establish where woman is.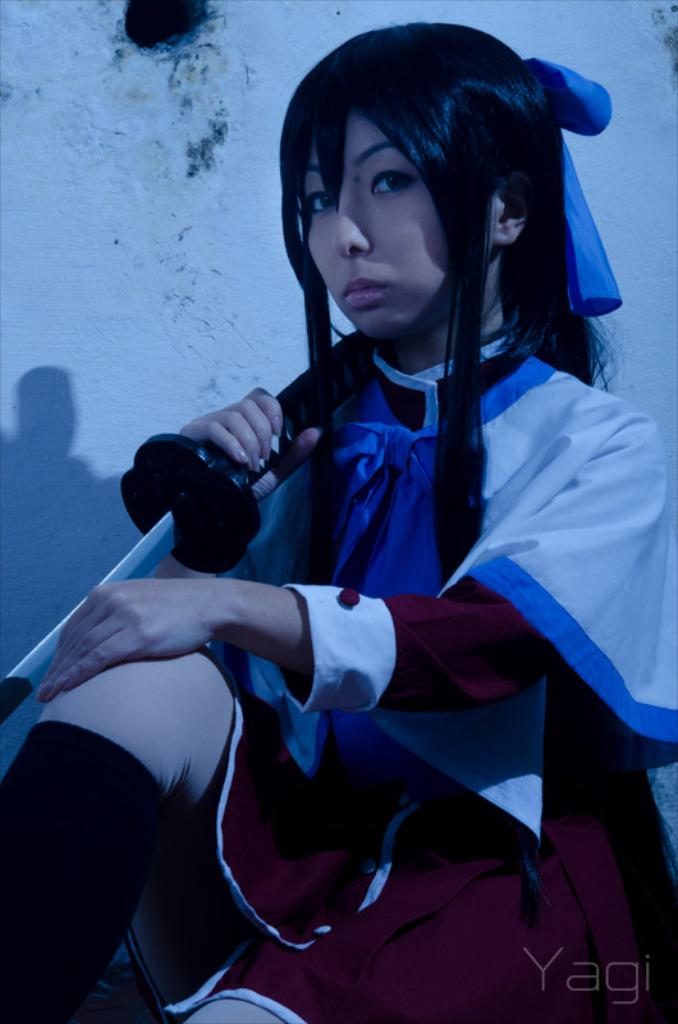
Established at 0:23:677:1023.
